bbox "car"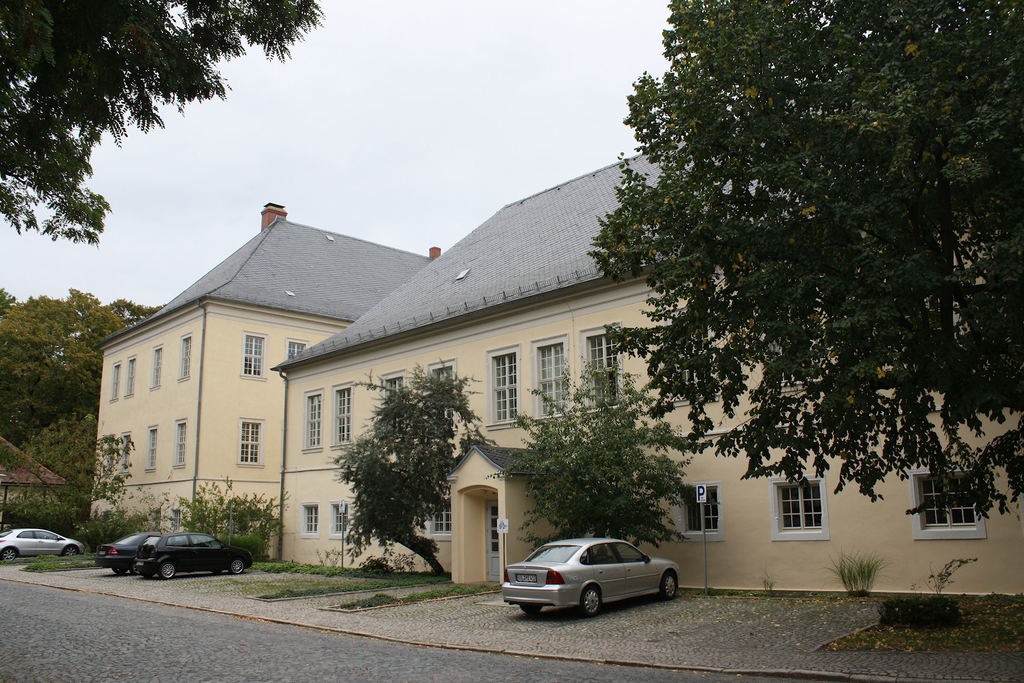
{"x1": 134, "y1": 530, "x2": 250, "y2": 577}
